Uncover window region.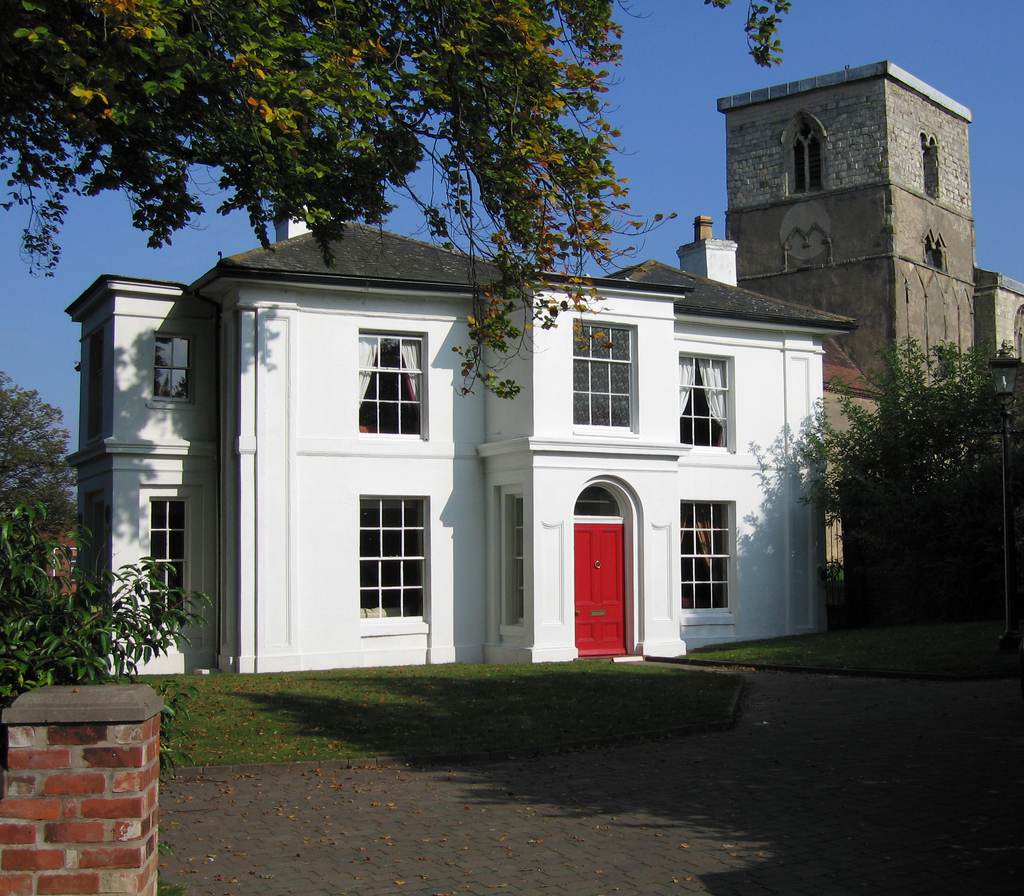
Uncovered: bbox=(351, 326, 427, 442).
